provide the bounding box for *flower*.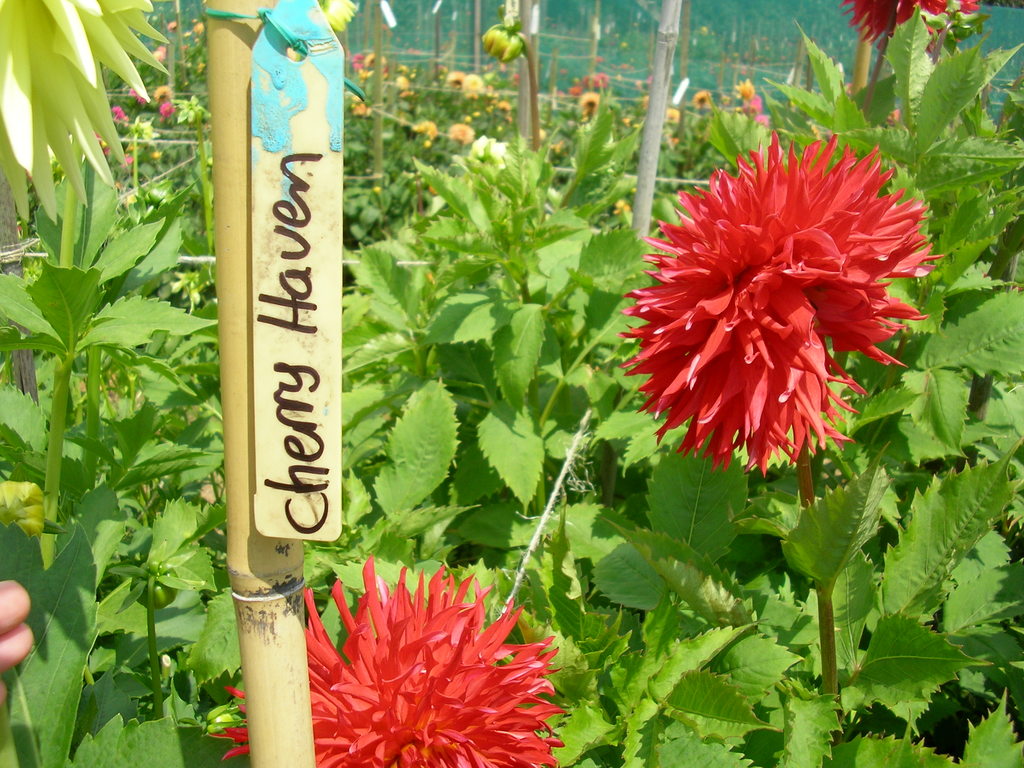
{"x1": 622, "y1": 132, "x2": 948, "y2": 486}.
